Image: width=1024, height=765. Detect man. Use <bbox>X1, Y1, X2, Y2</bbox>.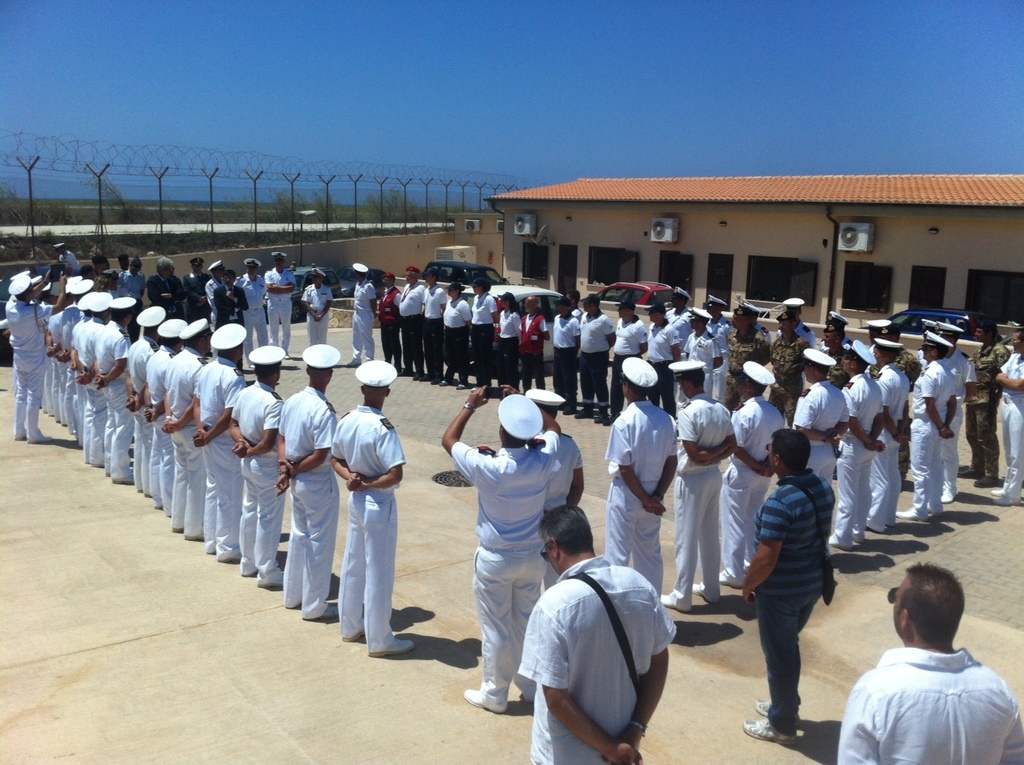
<bbox>510, 507, 669, 764</bbox>.
